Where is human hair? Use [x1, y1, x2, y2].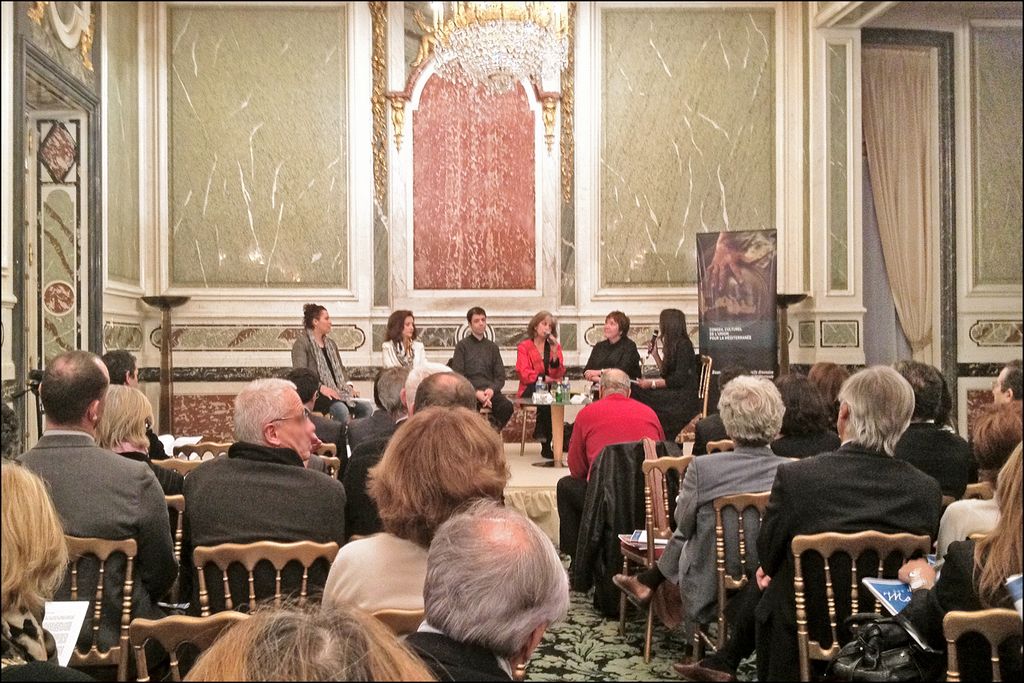
[938, 368, 953, 417].
